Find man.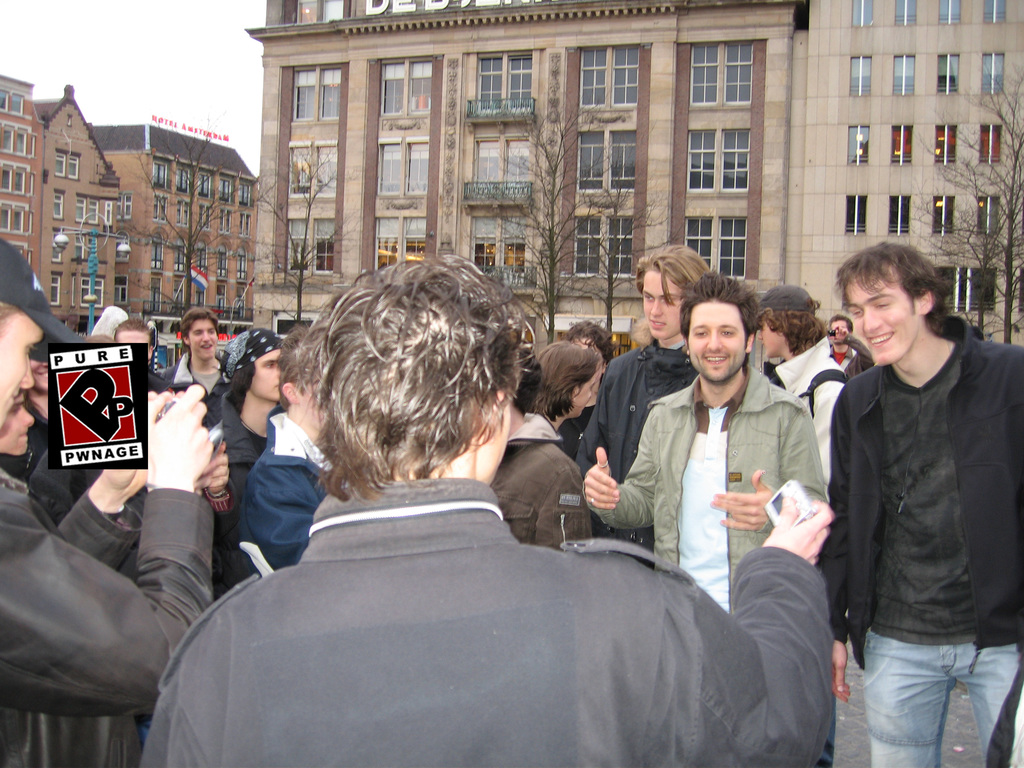
rect(211, 325, 278, 534).
